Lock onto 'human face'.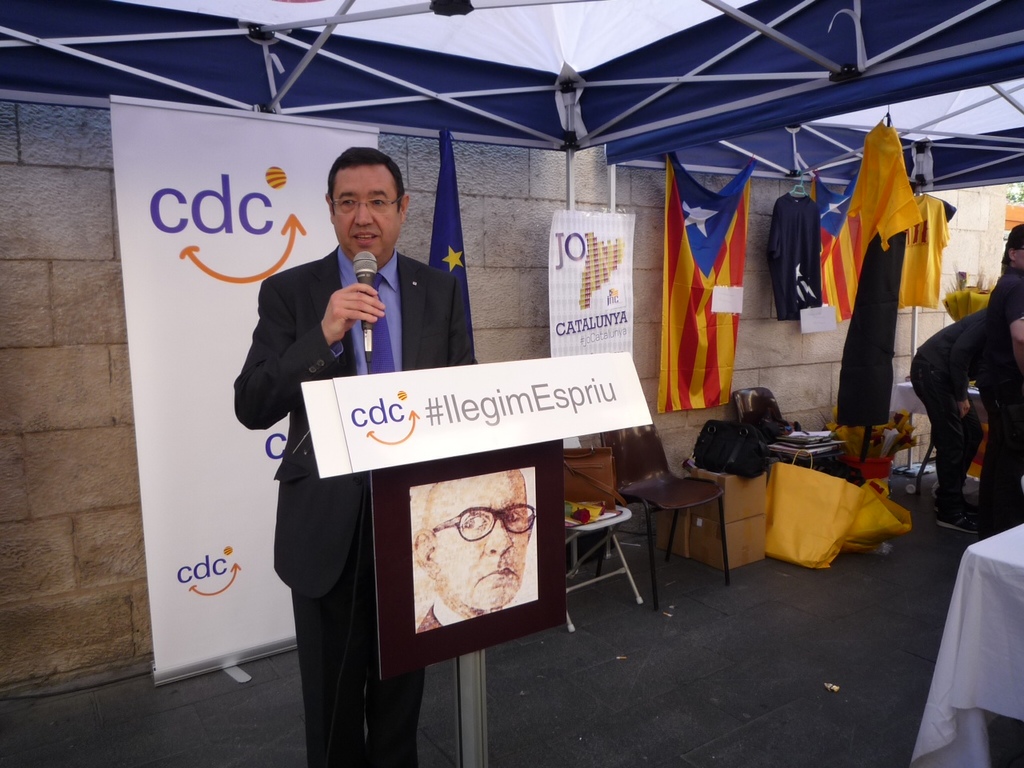
Locked: BBox(335, 164, 400, 258).
